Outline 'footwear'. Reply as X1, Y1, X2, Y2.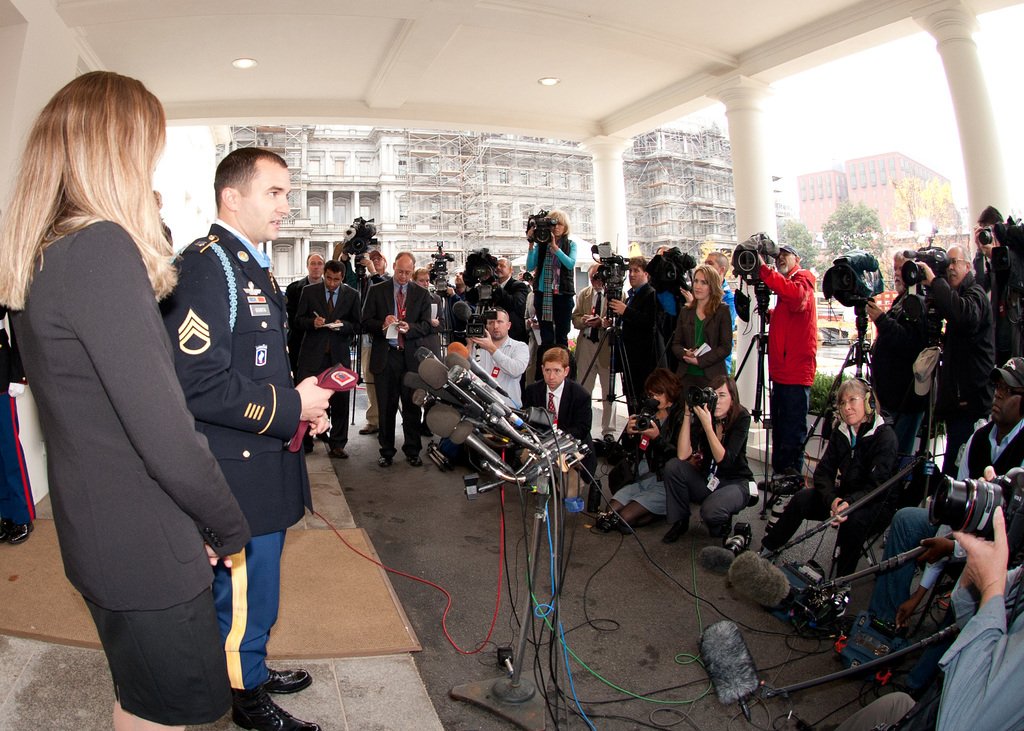
377, 458, 392, 467.
